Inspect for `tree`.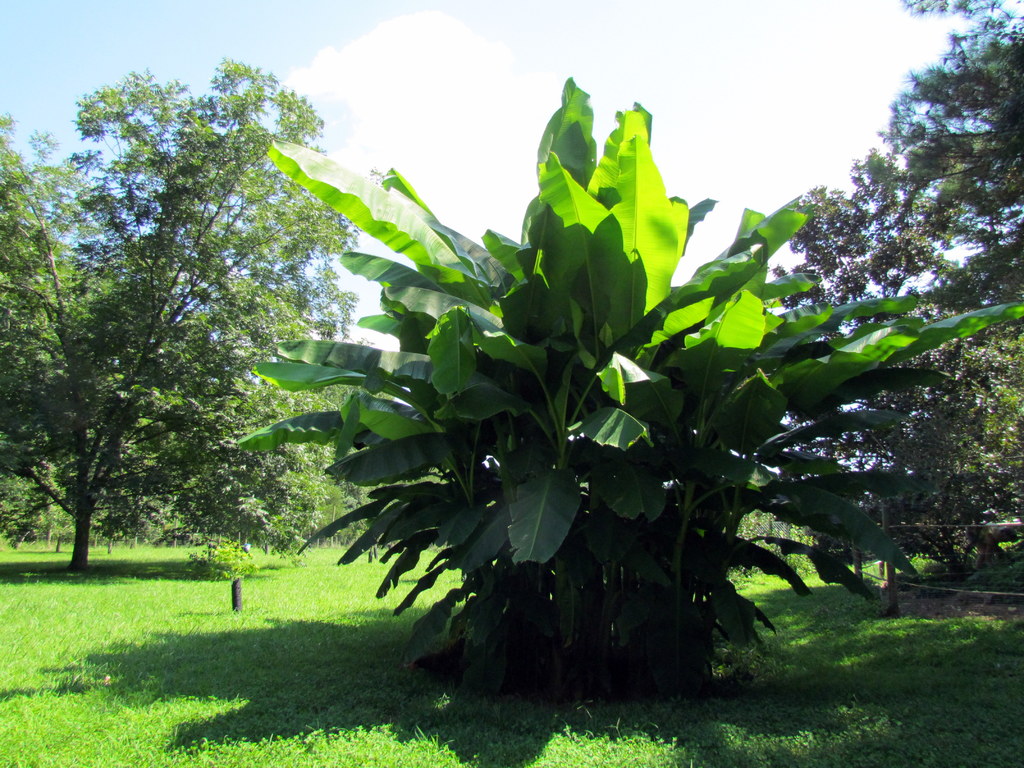
Inspection: [left=763, top=0, right=1023, bottom=618].
